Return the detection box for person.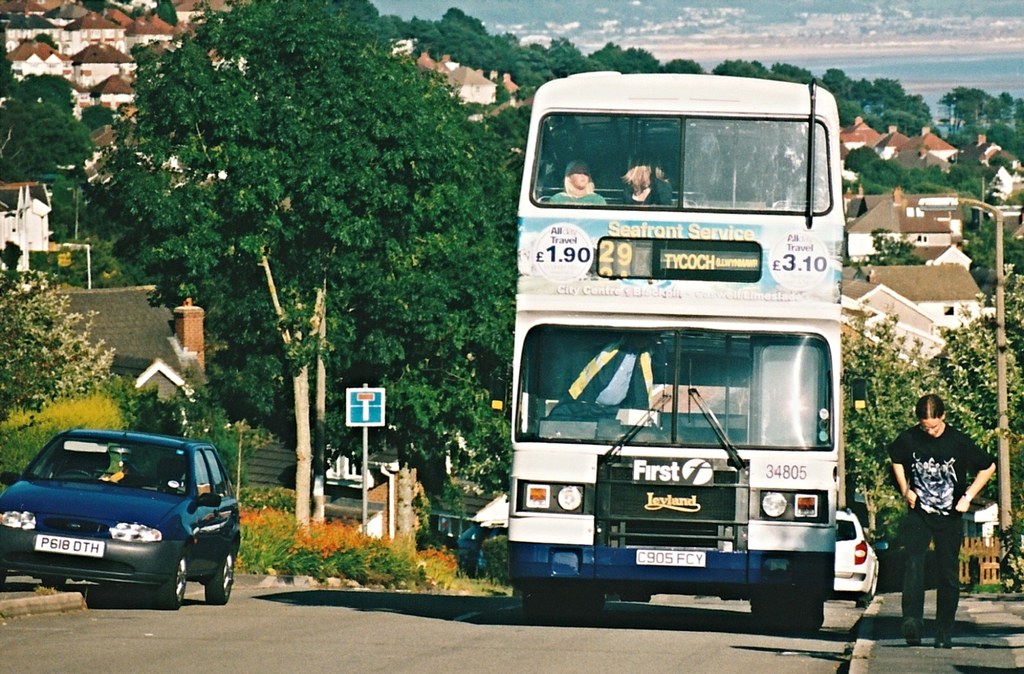
(x1=548, y1=331, x2=656, y2=424).
